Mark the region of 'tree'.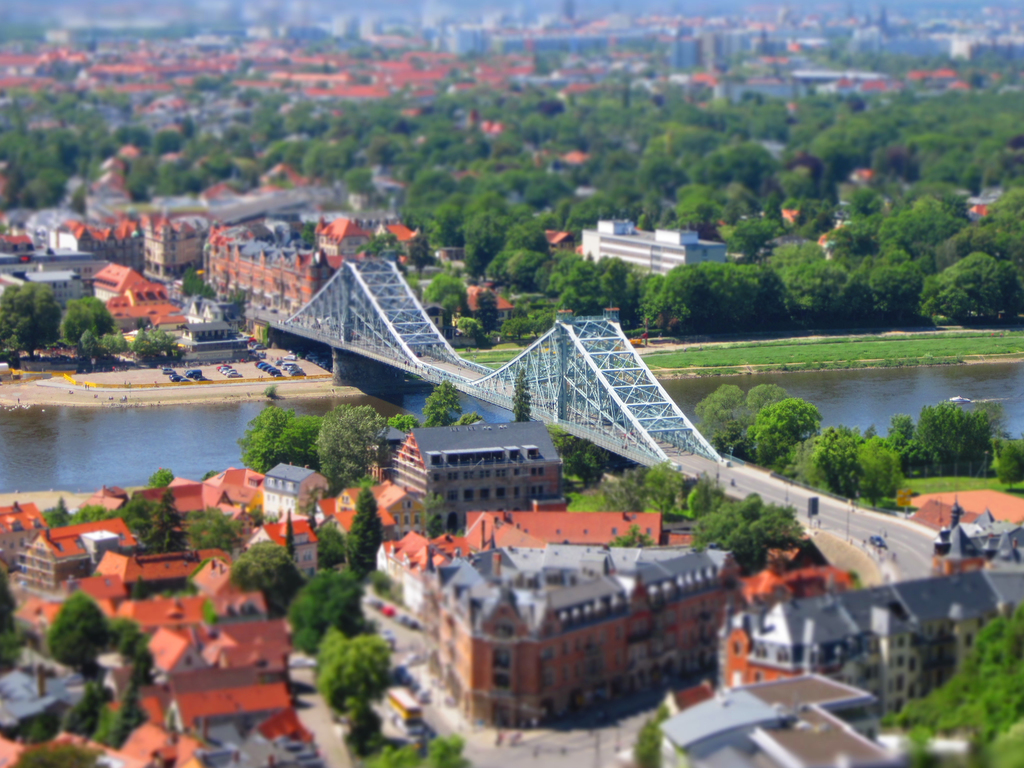
Region: 509/370/535/426.
